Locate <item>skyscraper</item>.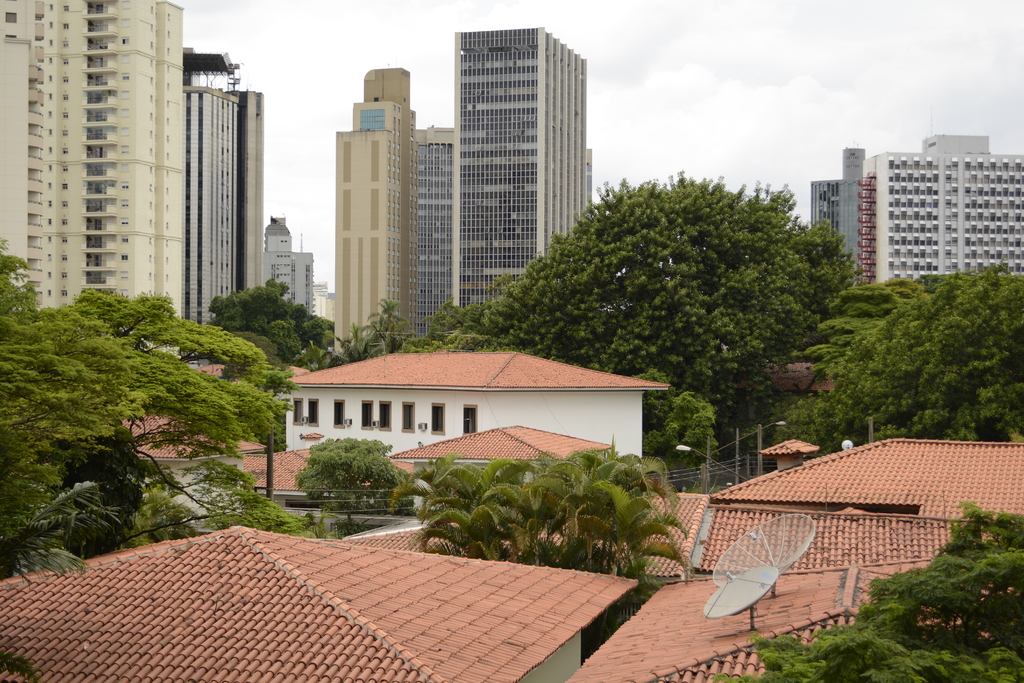
Bounding box: pyautogui.locateOnScreen(416, 17, 612, 277).
